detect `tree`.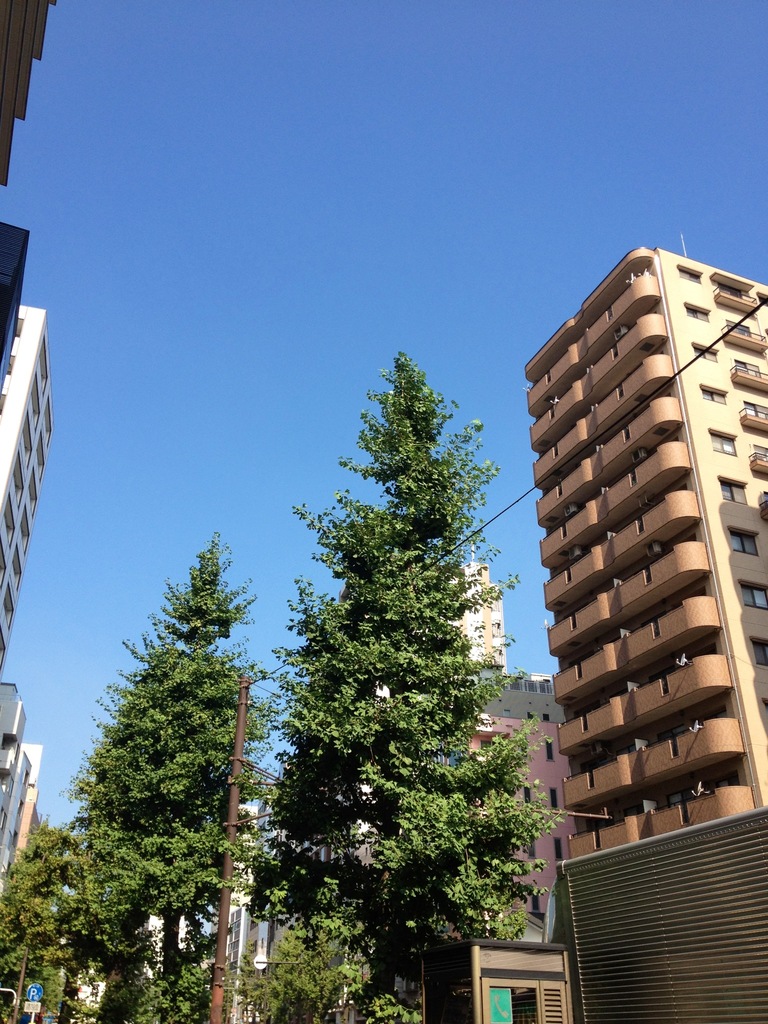
Detected at 0, 817, 132, 1023.
